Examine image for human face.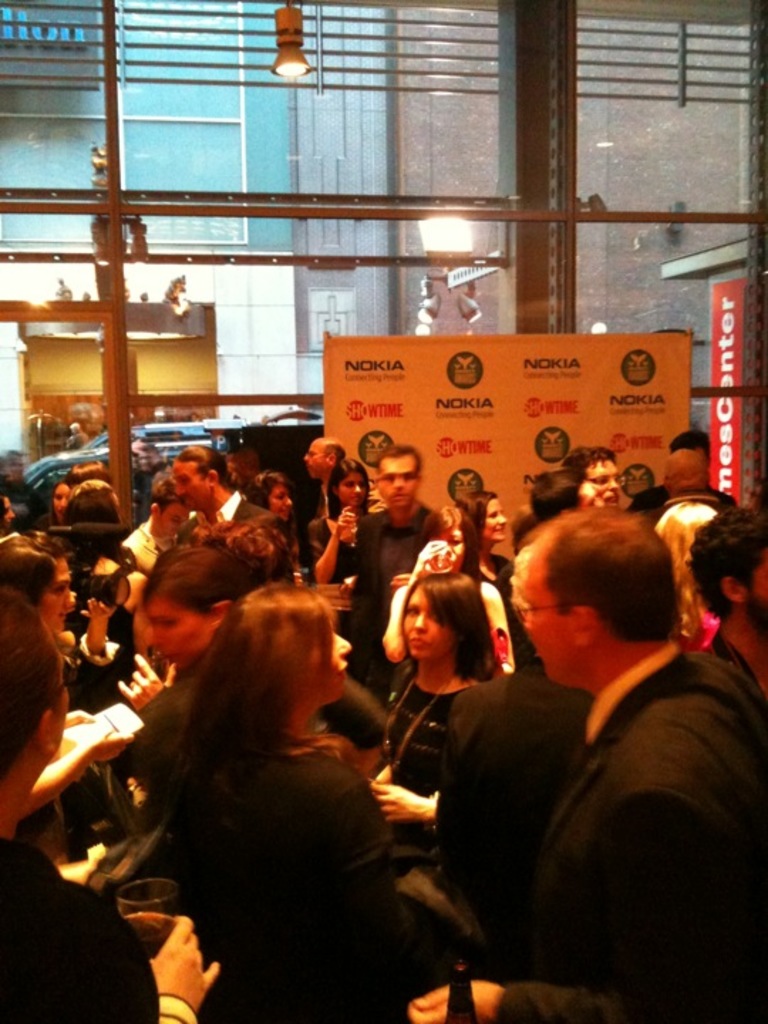
Examination result: left=172, top=461, right=210, bottom=513.
